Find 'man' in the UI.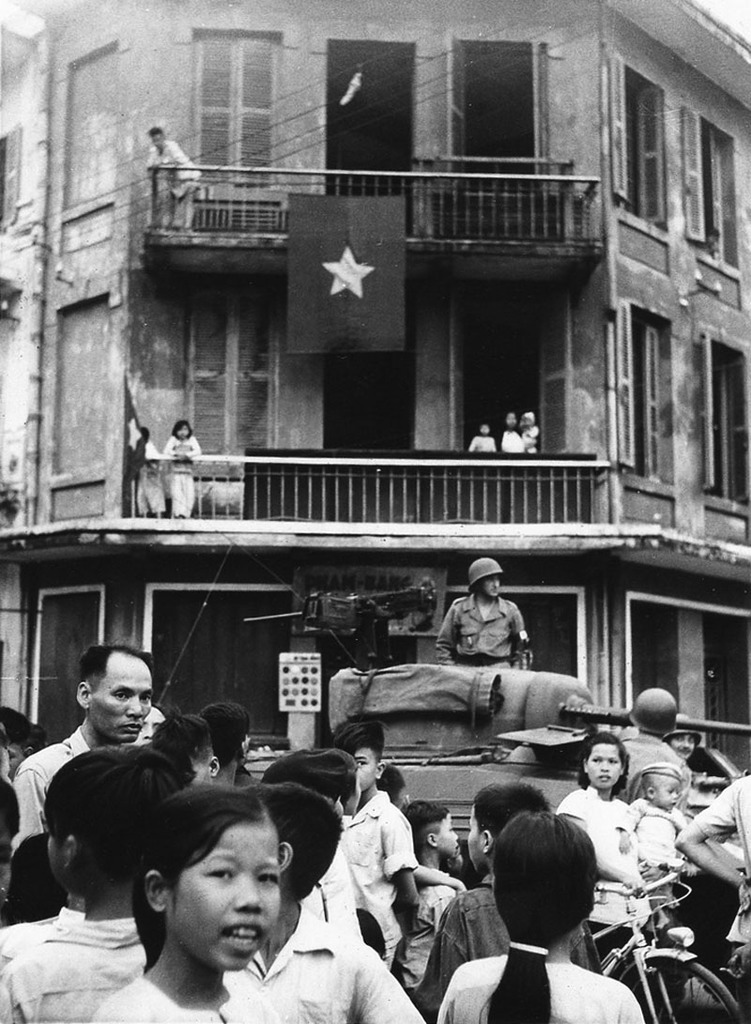
UI element at 666/716/700/765.
